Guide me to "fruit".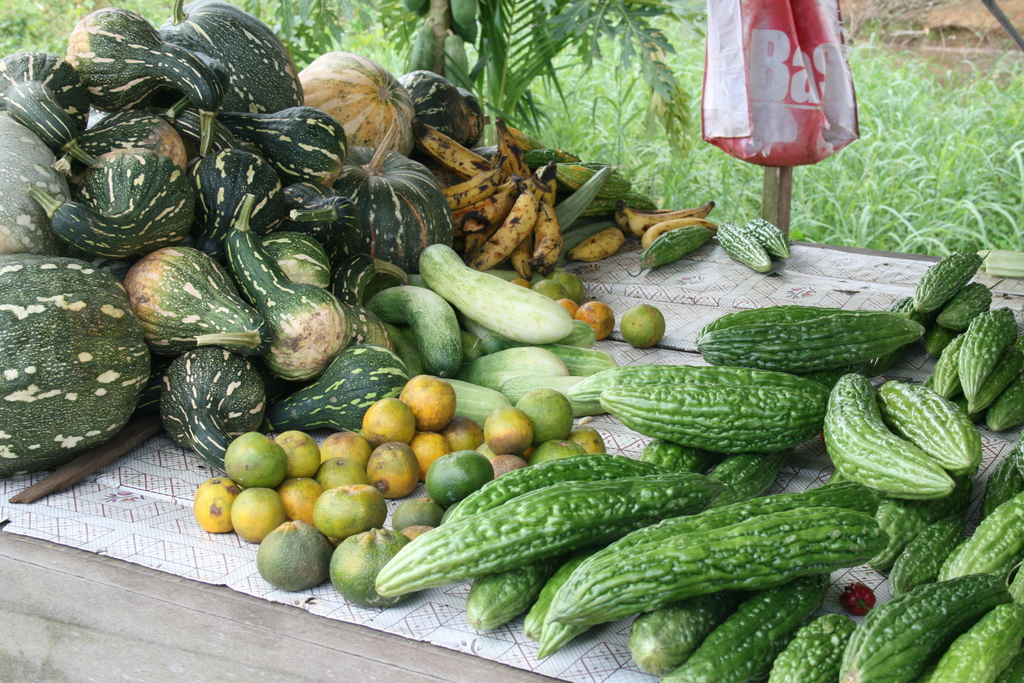
Guidance: [840,582,878,616].
